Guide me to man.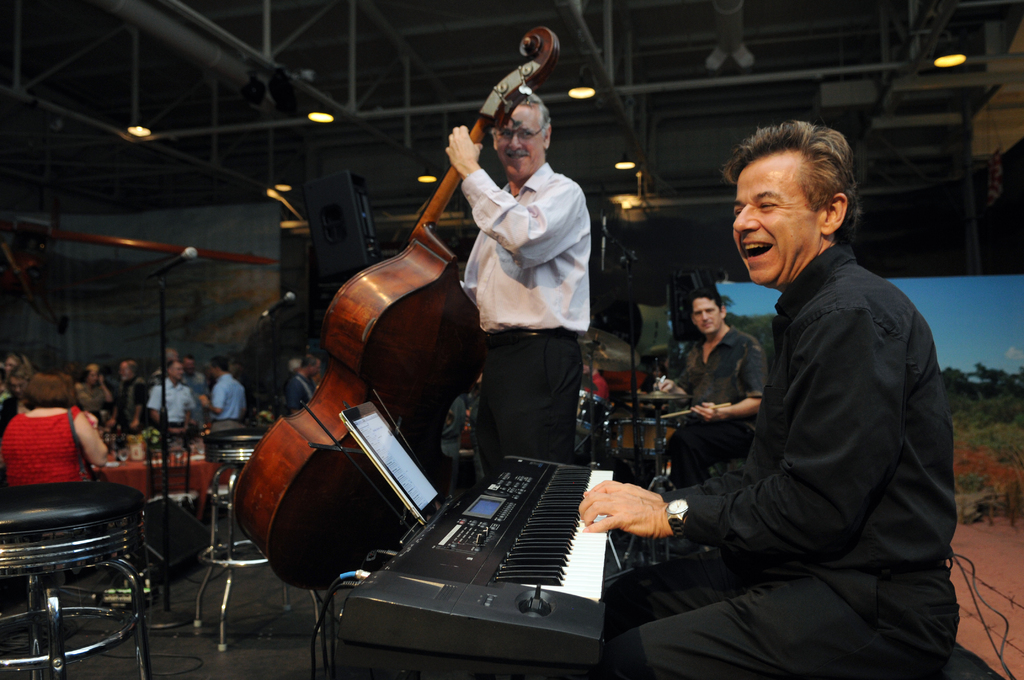
Guidance: <box>579,363,611,405</box>.
